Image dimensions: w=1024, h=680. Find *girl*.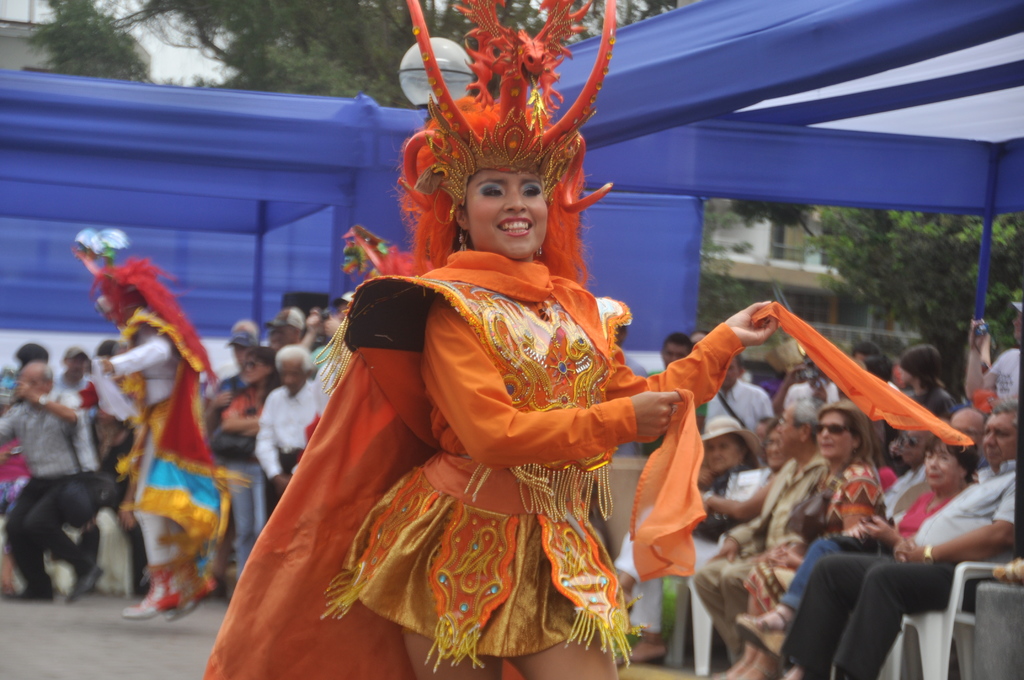
205/336/275/581.
